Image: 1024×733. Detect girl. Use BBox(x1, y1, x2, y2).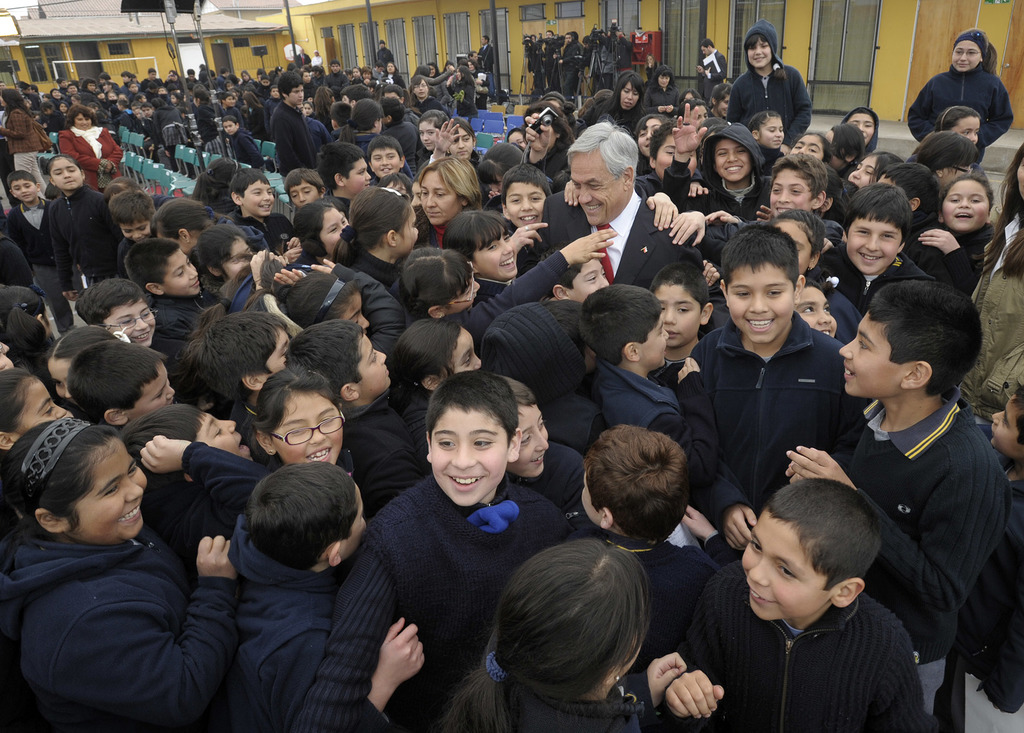
BBox(415, 109, 449, 167).
